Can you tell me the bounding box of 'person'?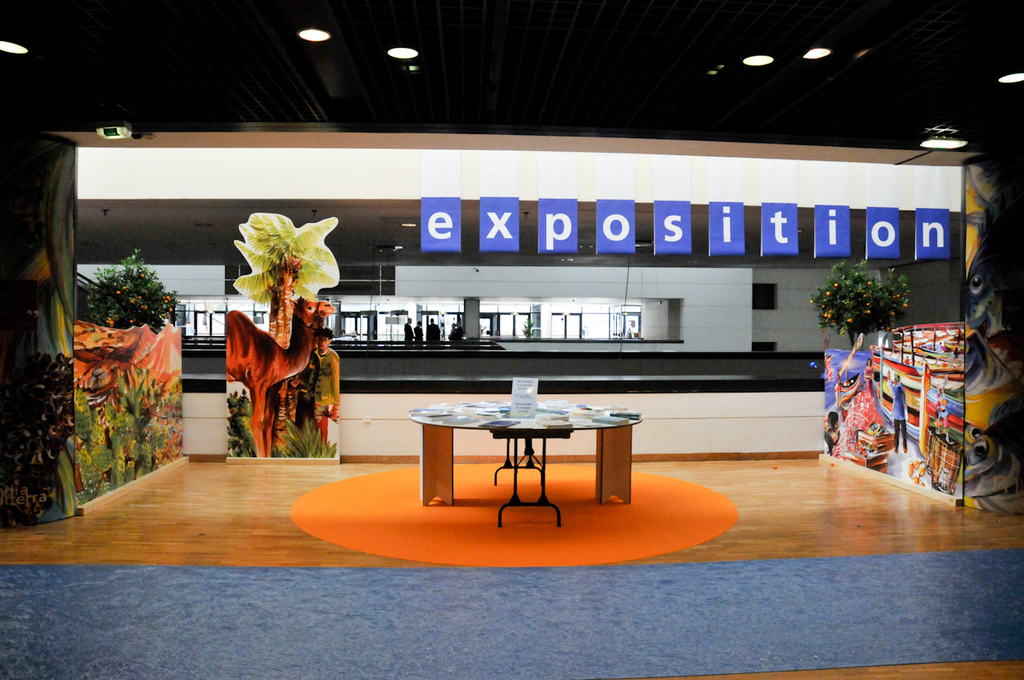
pyautogui.locateOnScreen(822, 410, 845, 461).
